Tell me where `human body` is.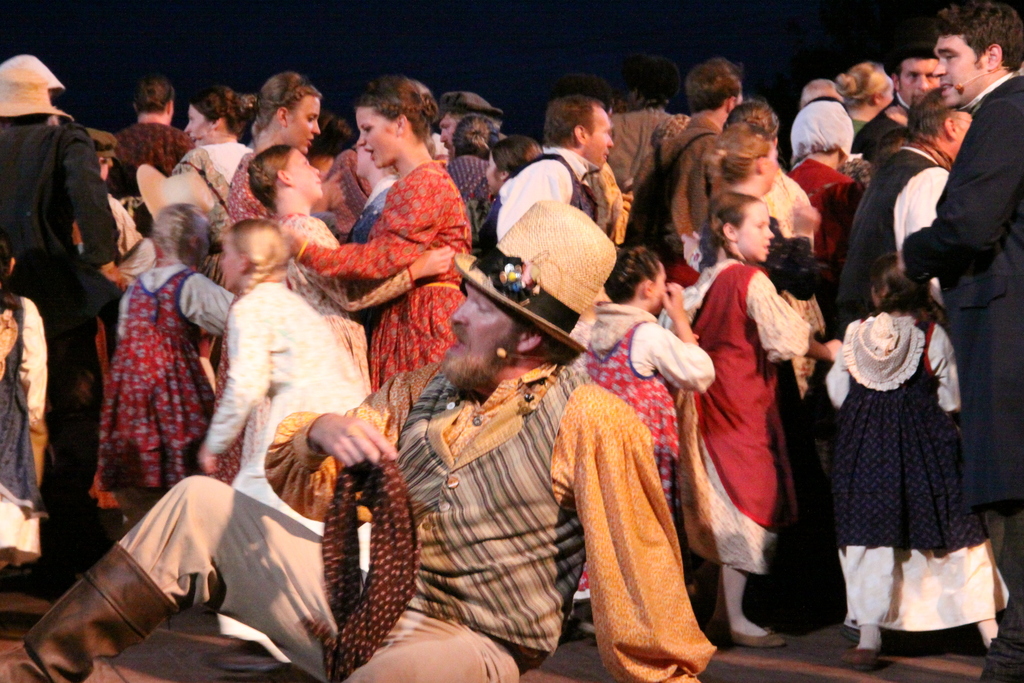
`human body` is at <region>446, 111, 481, 213</region>.
